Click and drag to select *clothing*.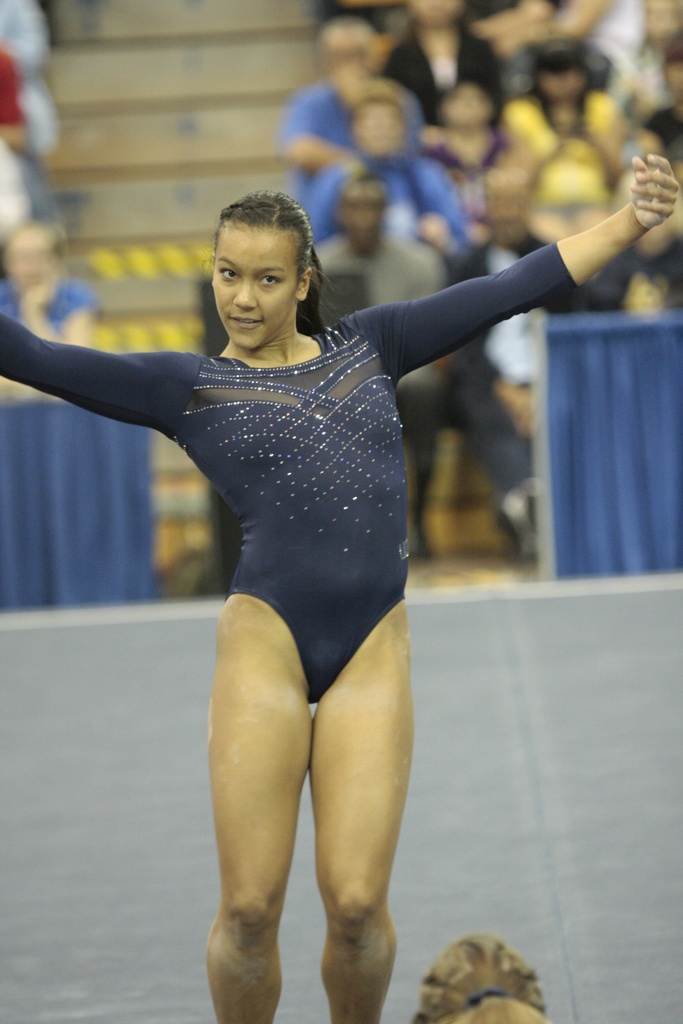
Selection: bbox(377, 10, 507, 136).
